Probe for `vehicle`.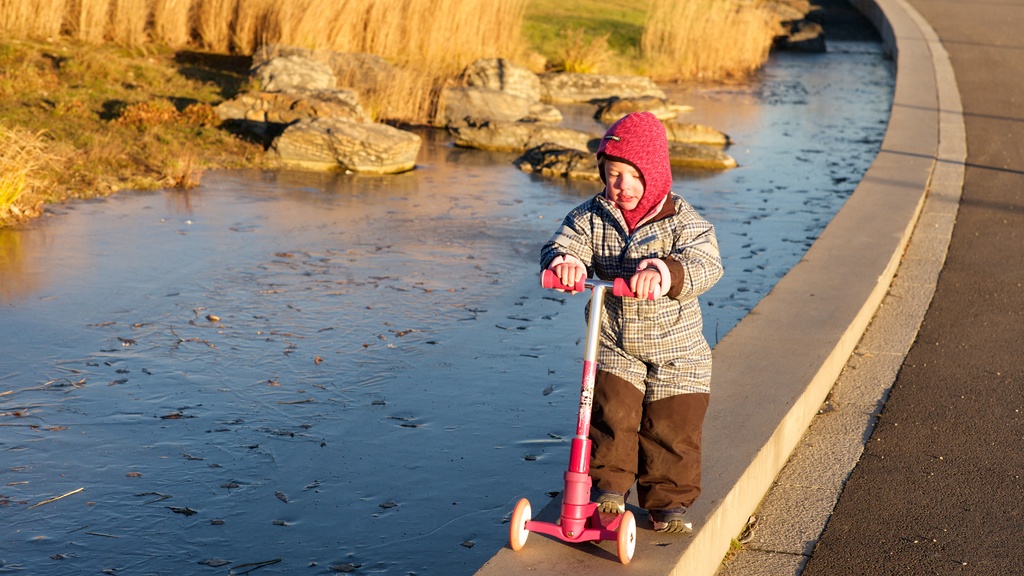
Probe result: (left=507, top=266, right=656, bottom=566).
